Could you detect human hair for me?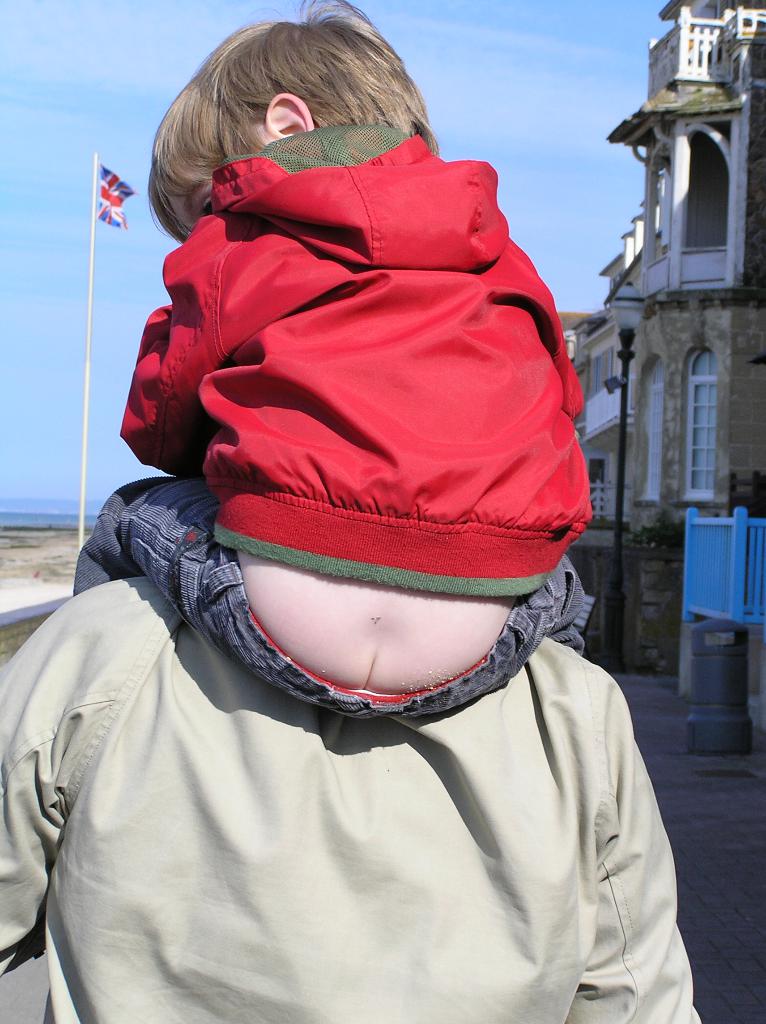
Detection result: region(146, 0, 438, 246).
